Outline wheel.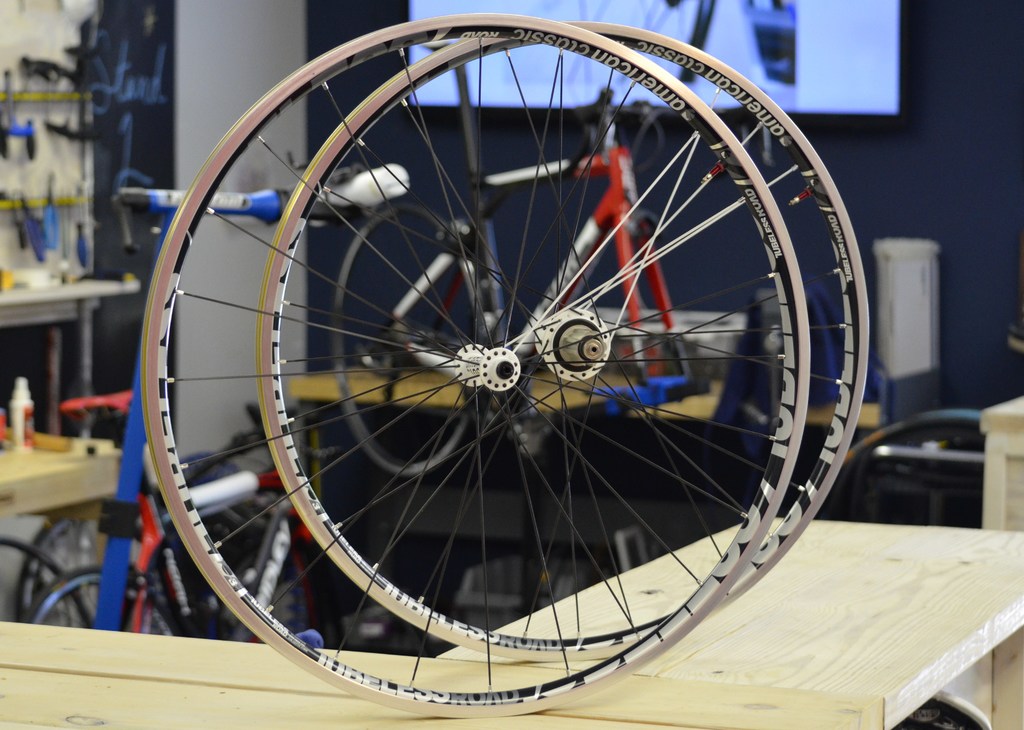
Outline: rect(33, 564, 177, 642).
